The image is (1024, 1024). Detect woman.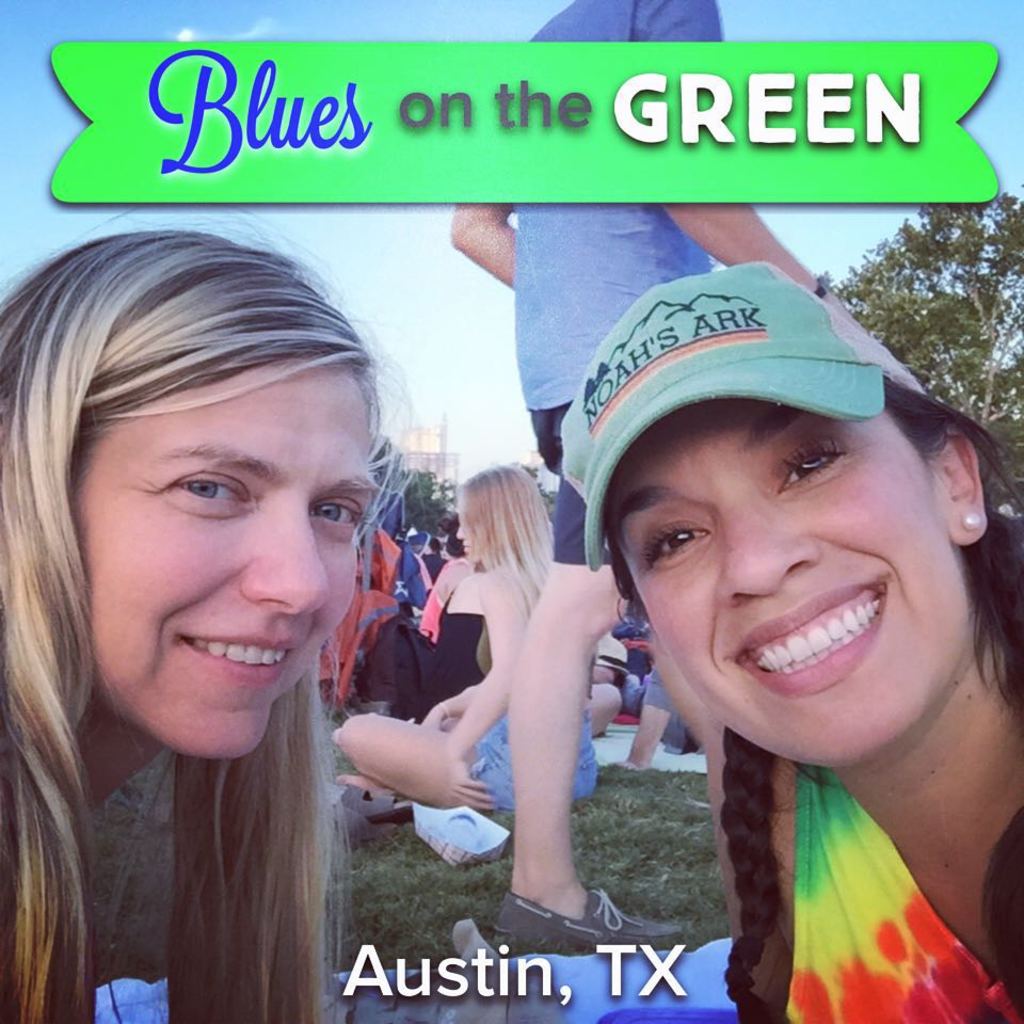
Detection: select_region(501, 283, 1023, 978).
